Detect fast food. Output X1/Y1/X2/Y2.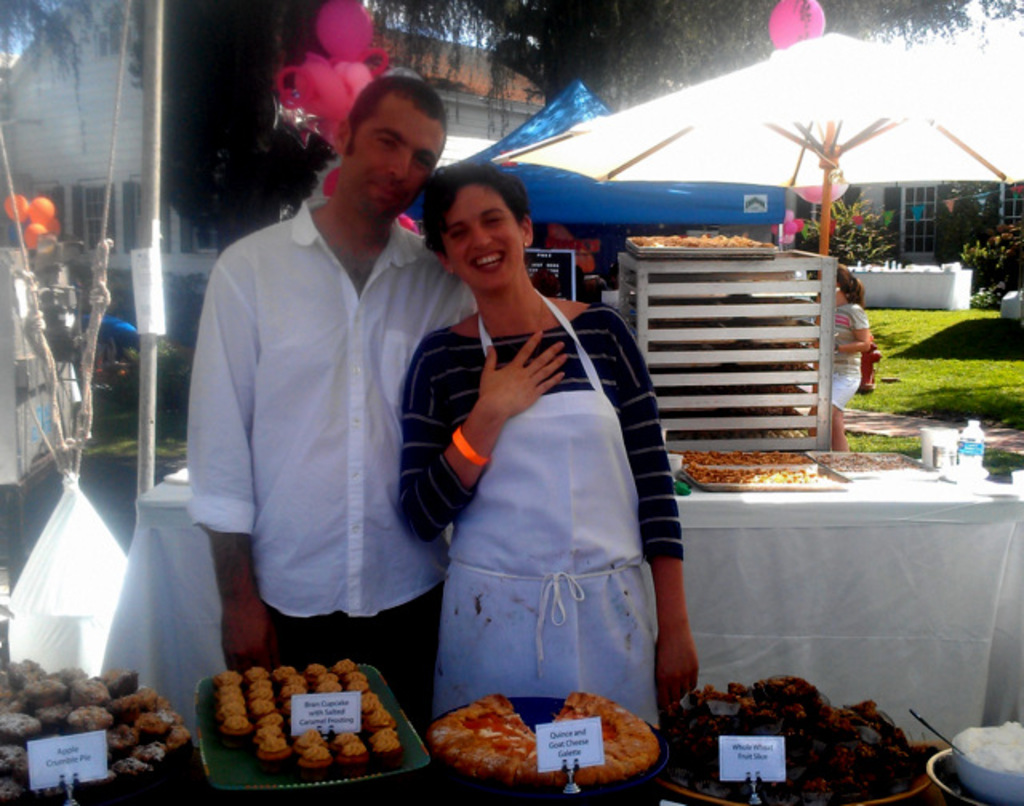
246/683/274/705.
